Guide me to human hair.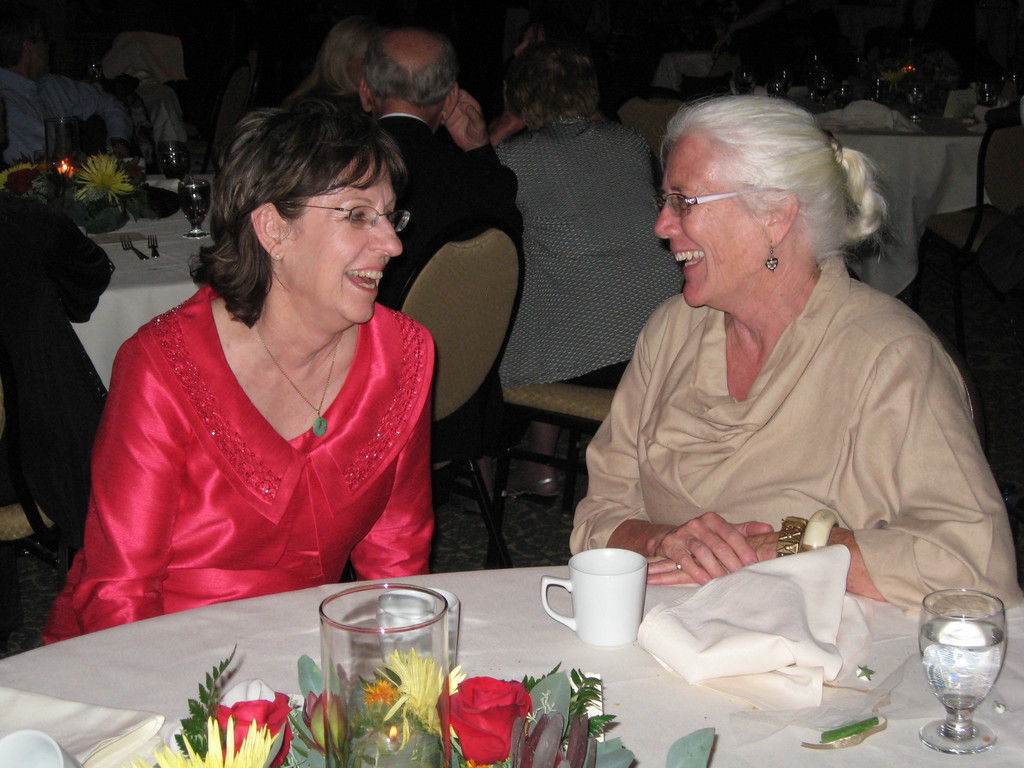
Guidance: (360, 38, 457, 109).
